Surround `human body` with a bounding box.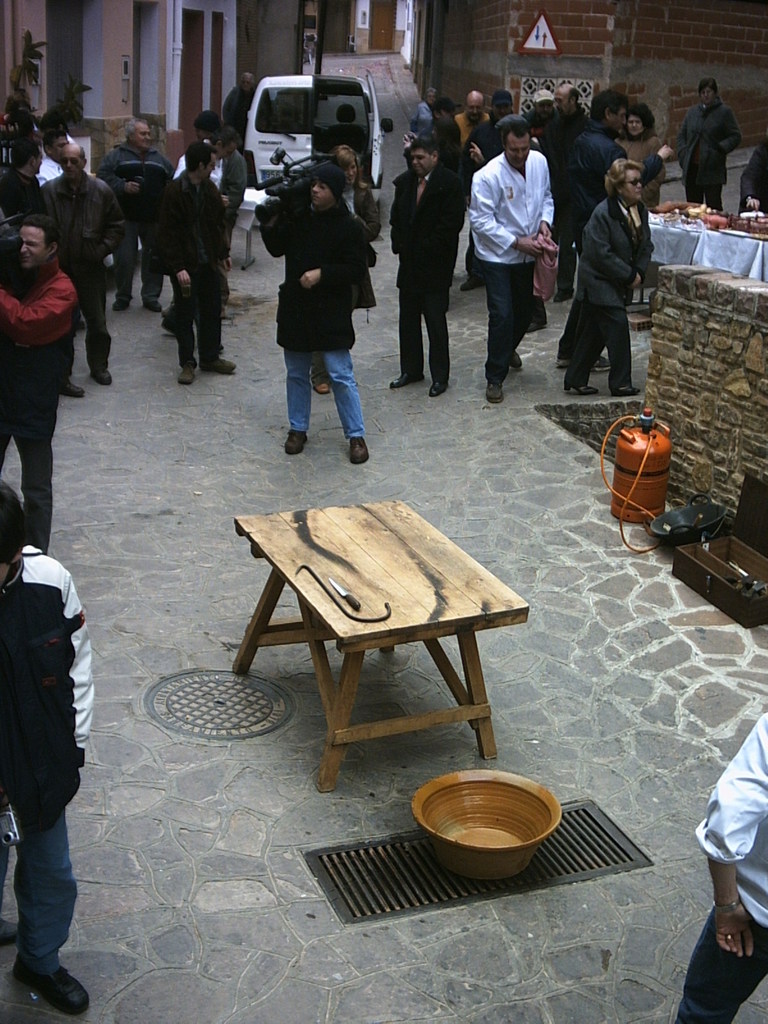
[221, 86, 261, 153].
